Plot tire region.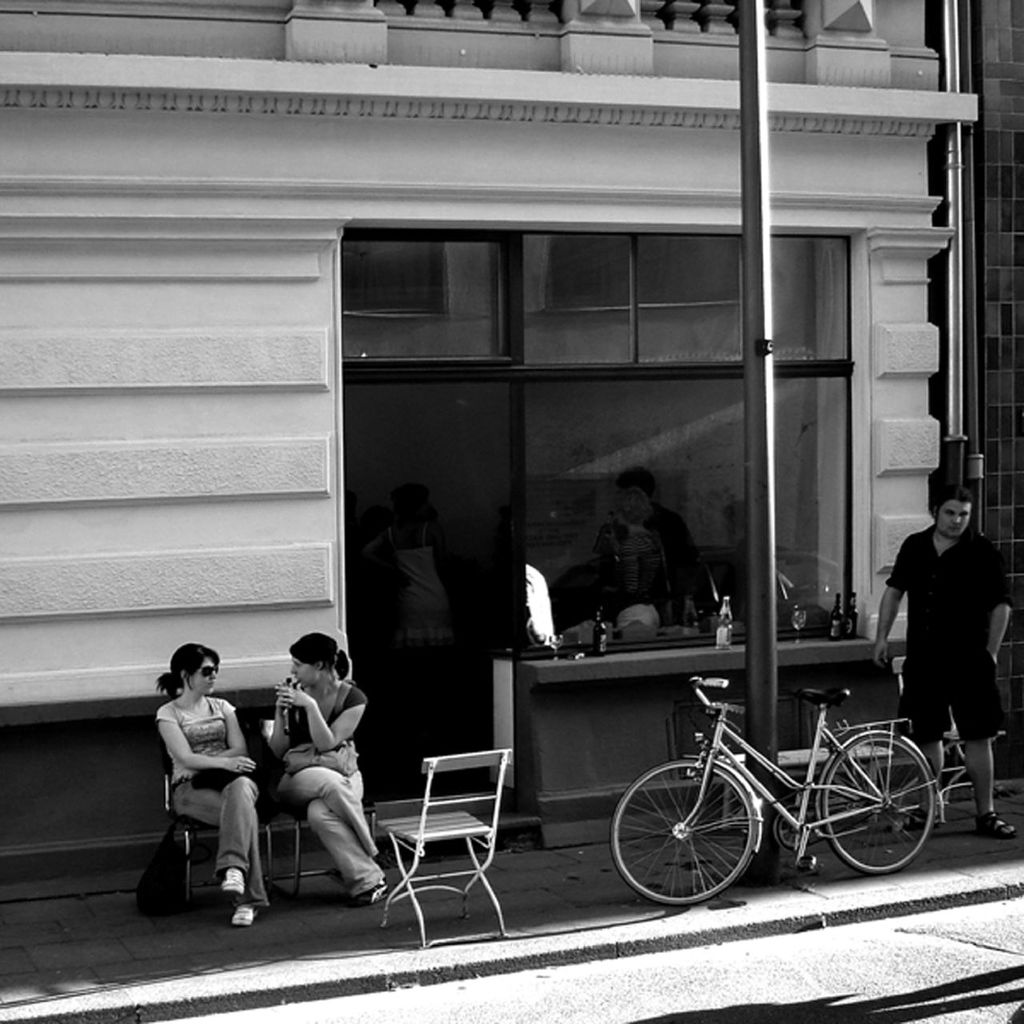
Plotted at l=819, t=733, r=935, b=876.
